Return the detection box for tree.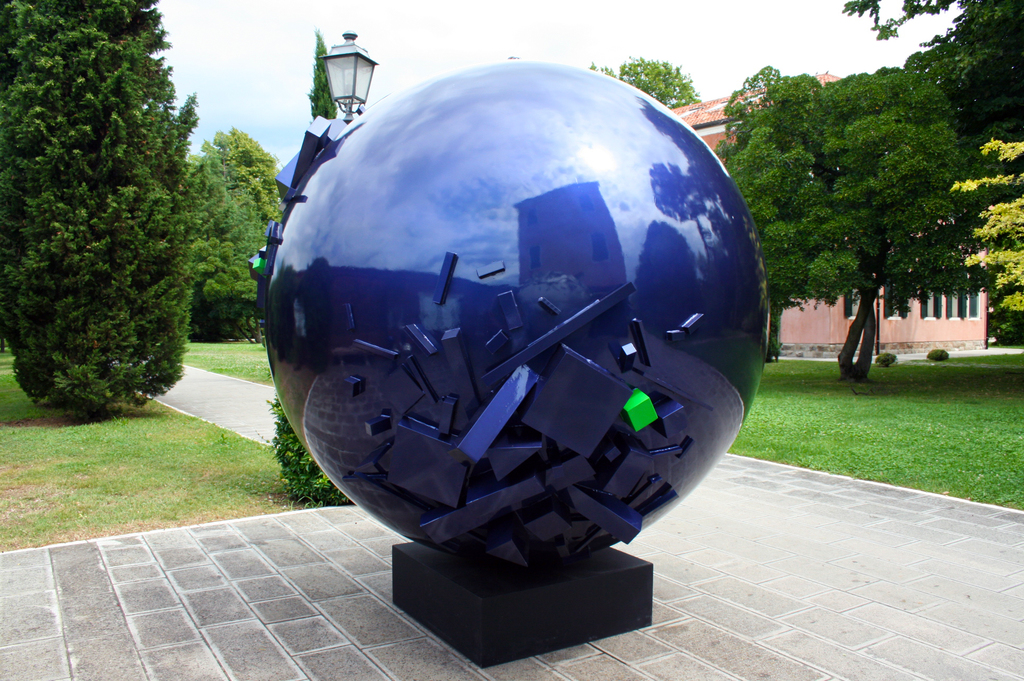
box(184, 116, 283, 221).
